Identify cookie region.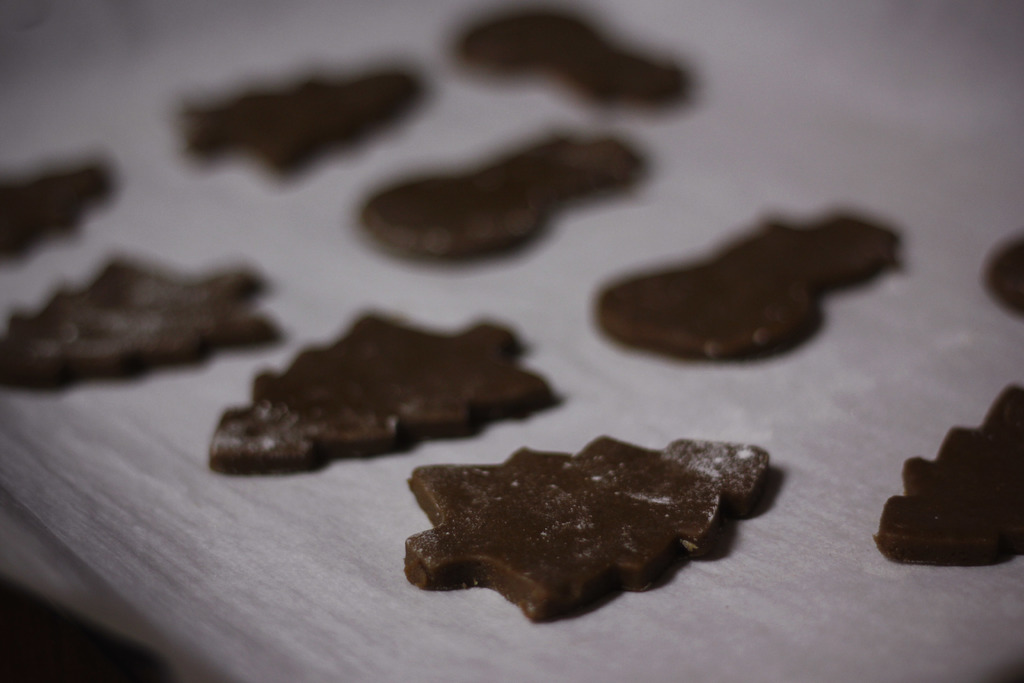
Region: box=[451, 9, 692, 117].
